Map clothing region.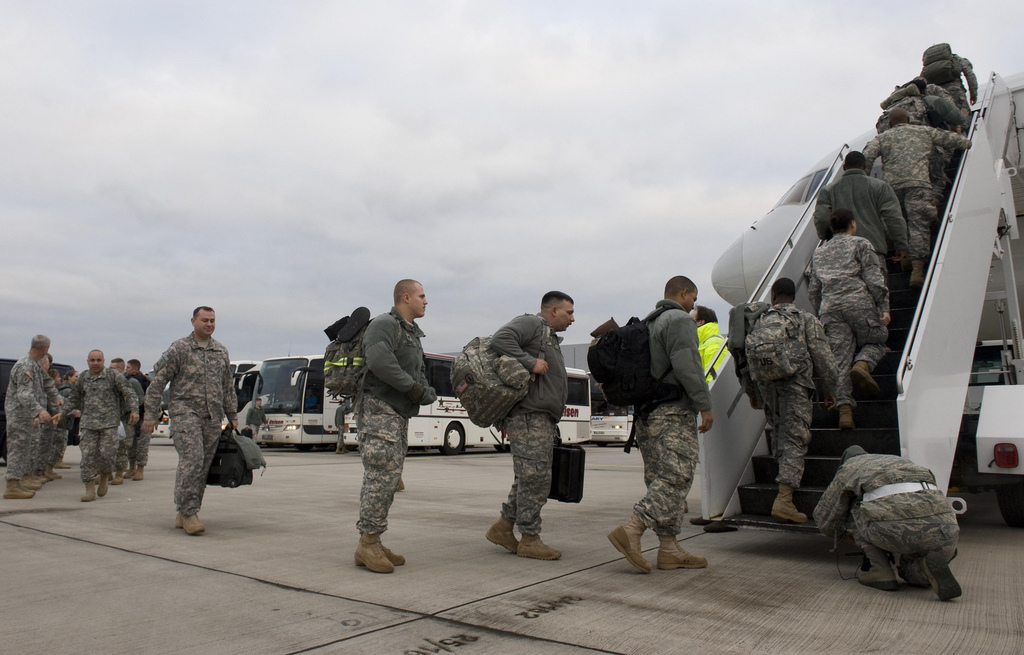
Mapped to pyautogui.locateOnScreen(22, 369, 44, 473).
